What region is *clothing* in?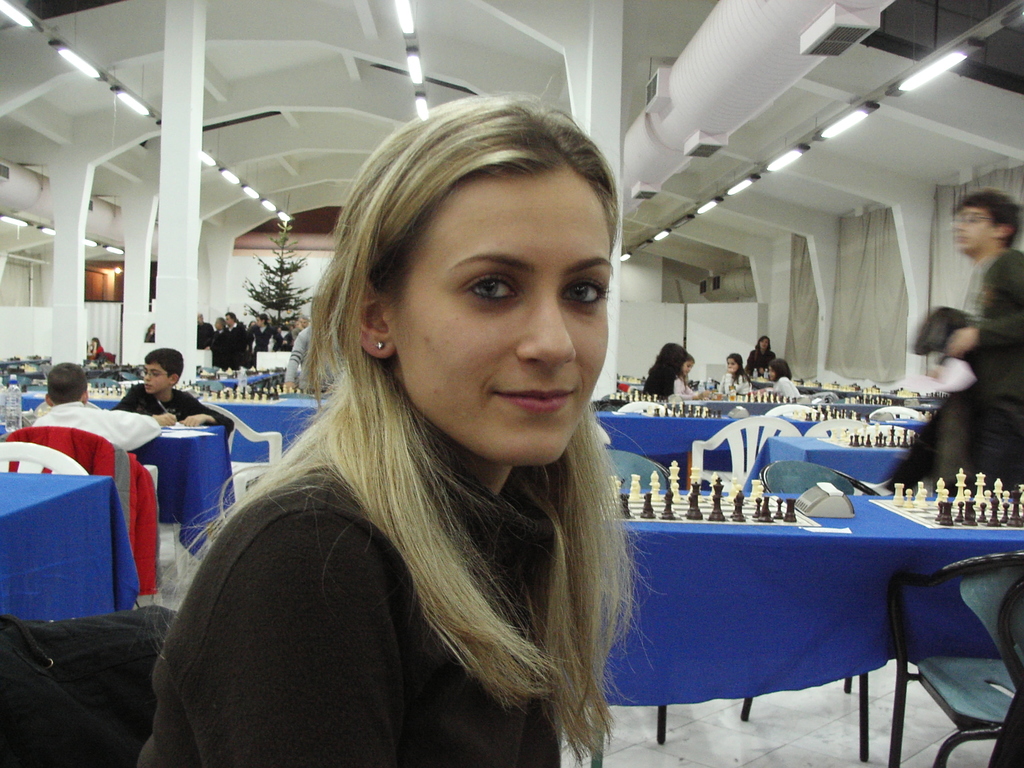
crop(719, 369, 751, 397).
